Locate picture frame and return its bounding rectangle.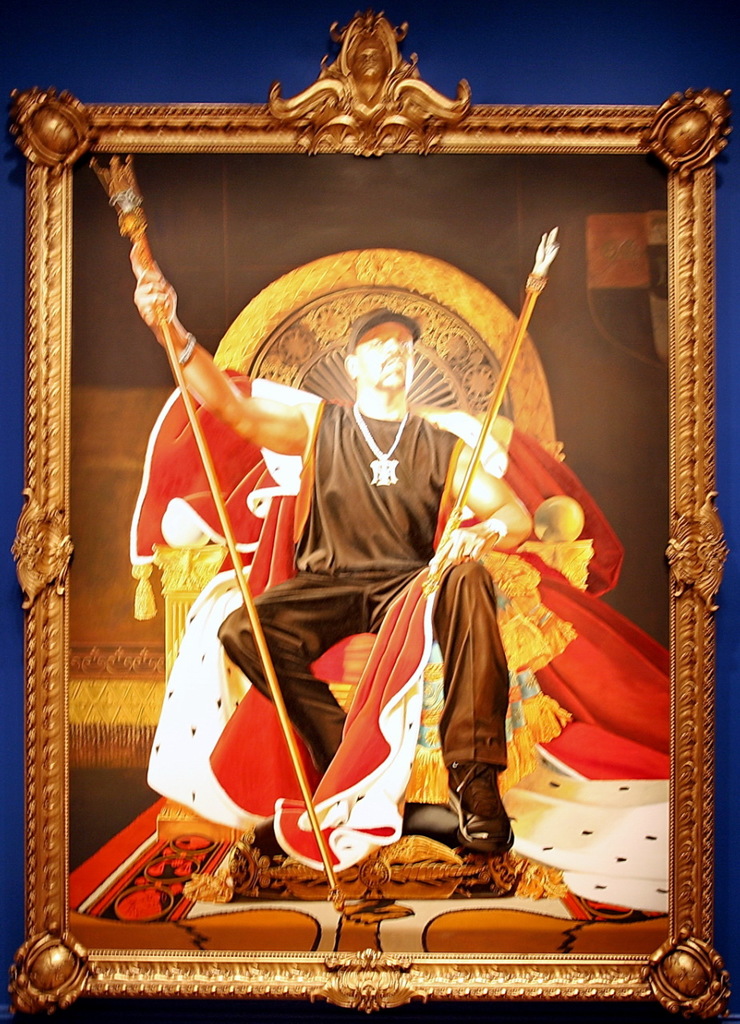
x1=0, y1=0, x2=739, y2=1023.
